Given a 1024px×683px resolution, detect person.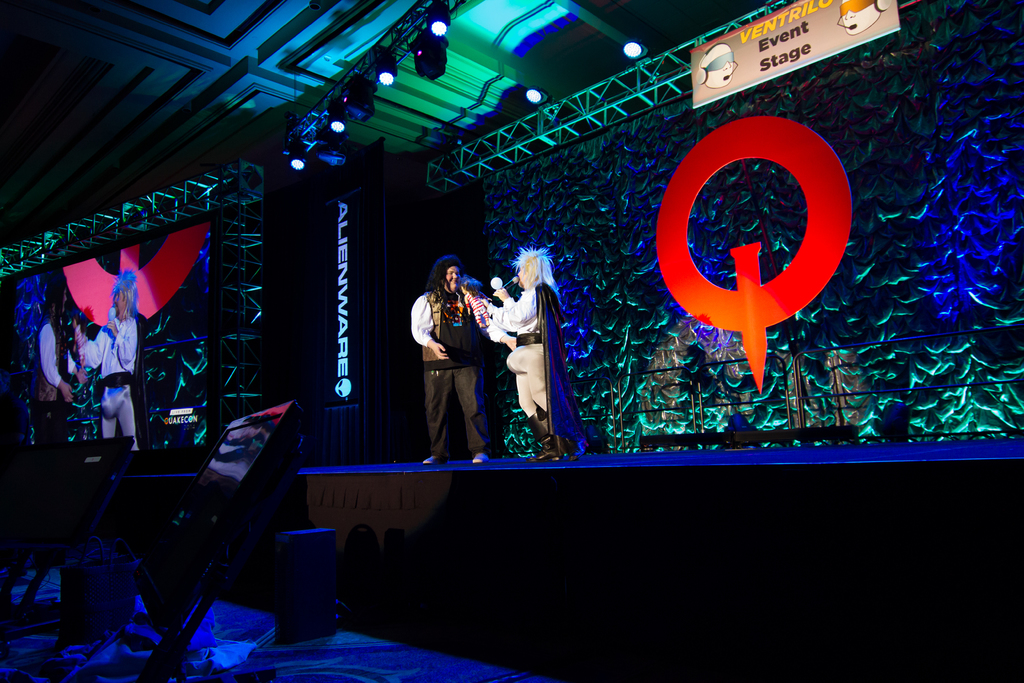
(35,290,83,432).
